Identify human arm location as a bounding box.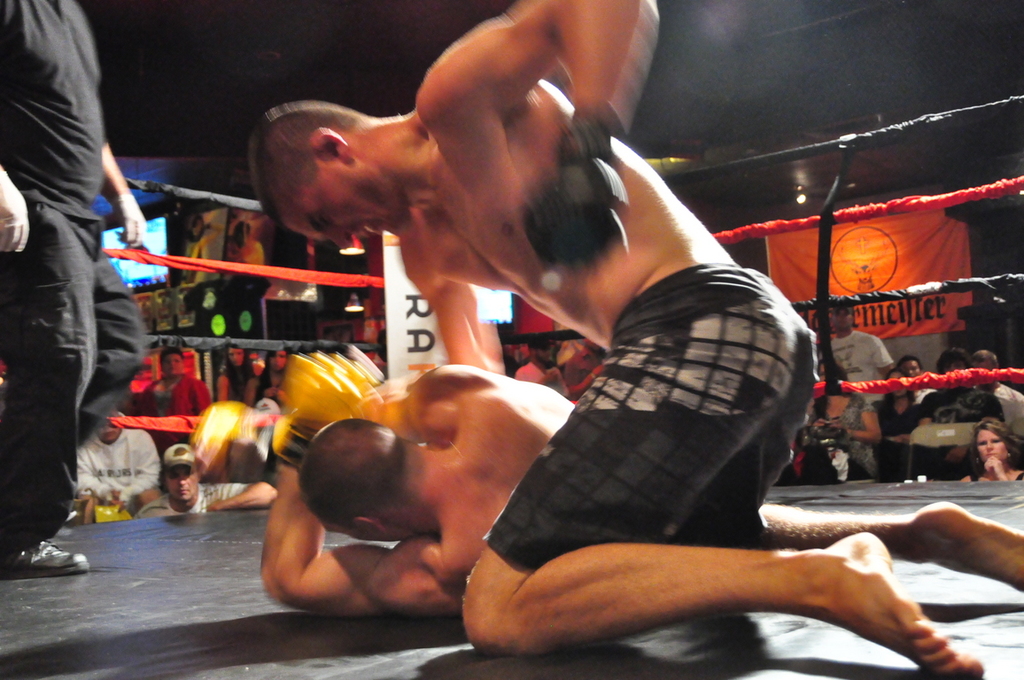
bbox=(0, 166, 29, 255).
